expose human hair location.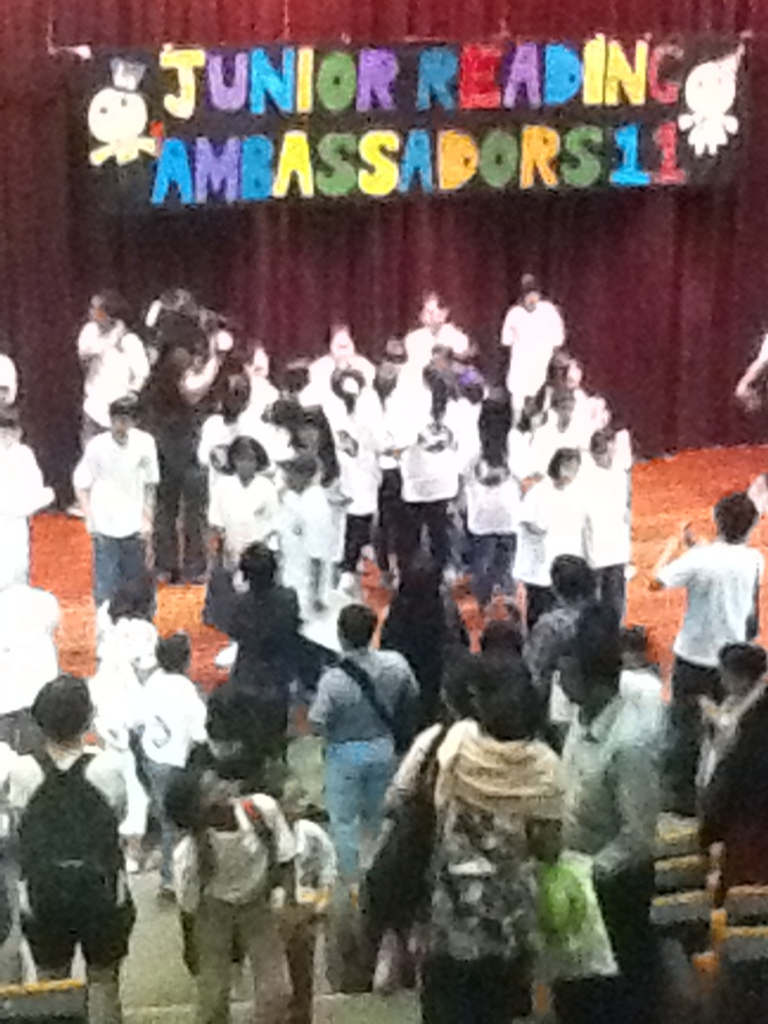
Exposed at box(337, 603, 380, 649).
